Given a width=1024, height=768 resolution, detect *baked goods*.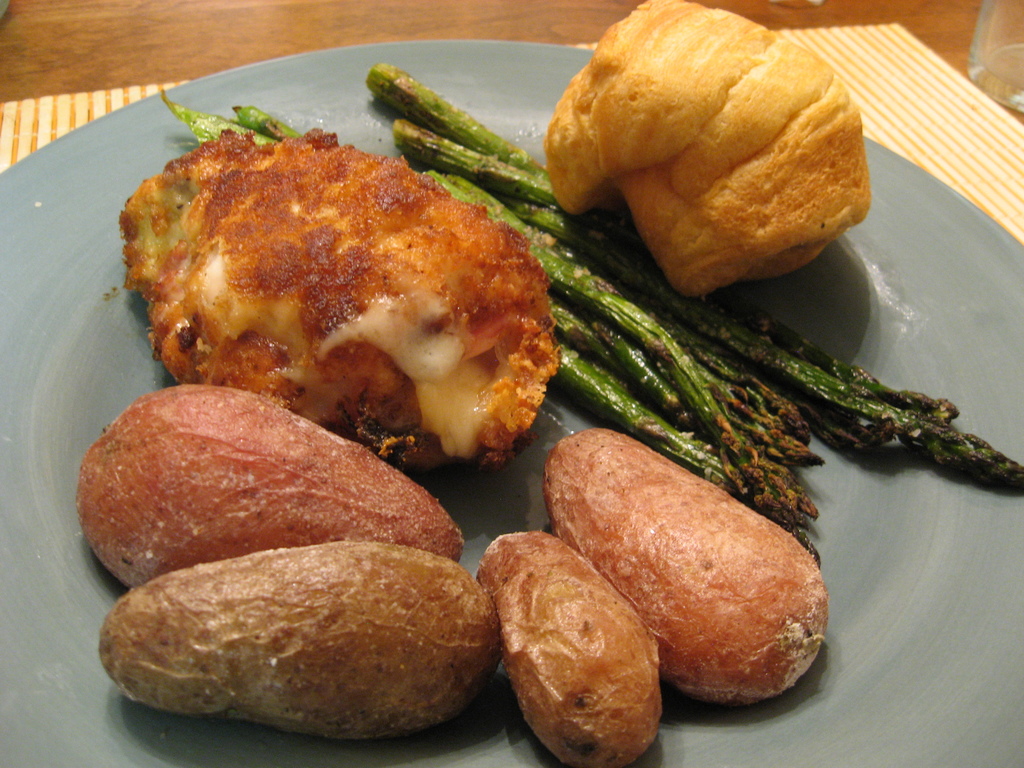
x1=96, y1=541, x2=504, y2=742.
